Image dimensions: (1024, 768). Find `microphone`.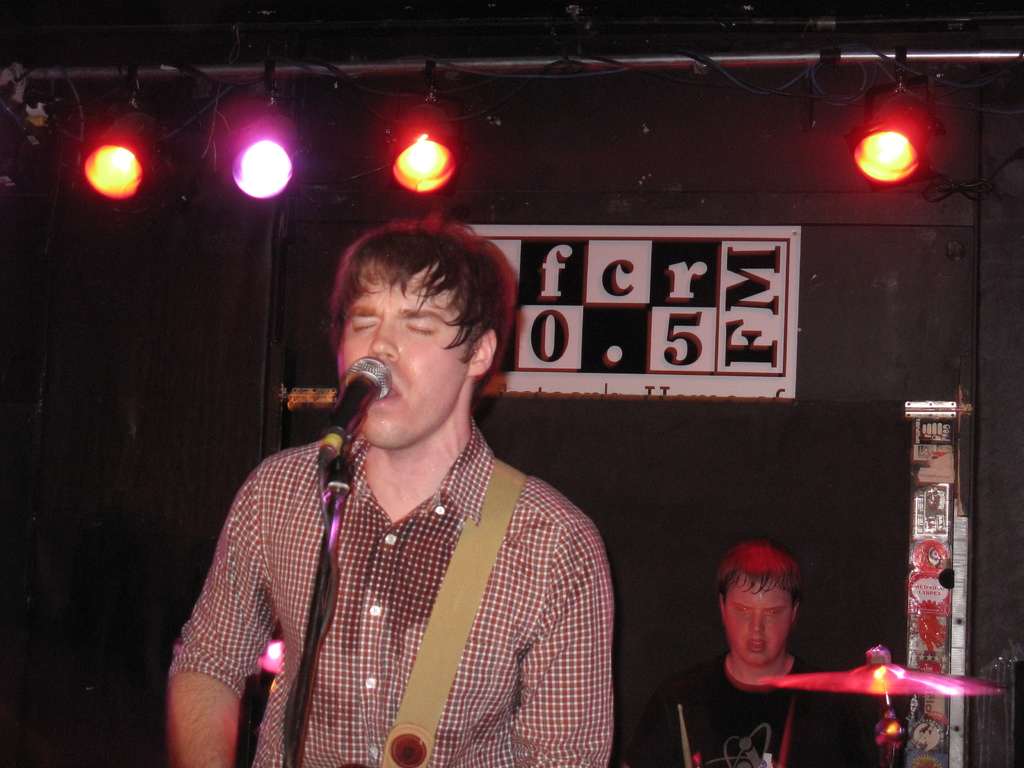
{"left": 308, "top": 365, "right": 401, "bottom": 457}.
